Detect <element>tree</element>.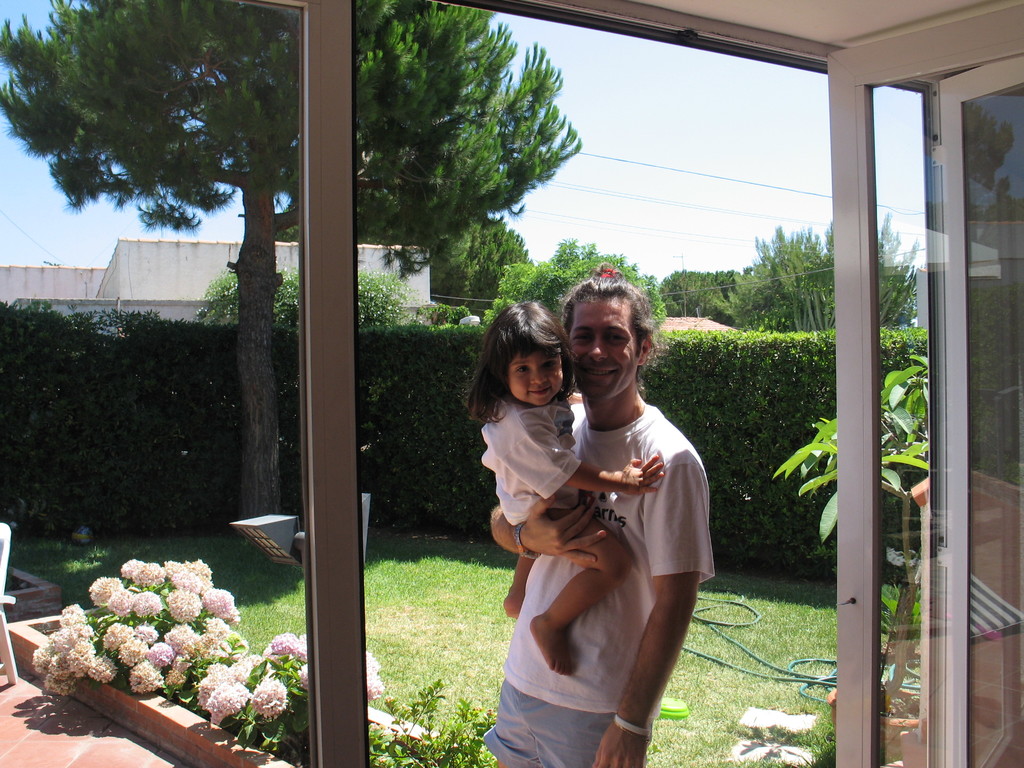
Detected at select_region(723, 206, 922, 331).
